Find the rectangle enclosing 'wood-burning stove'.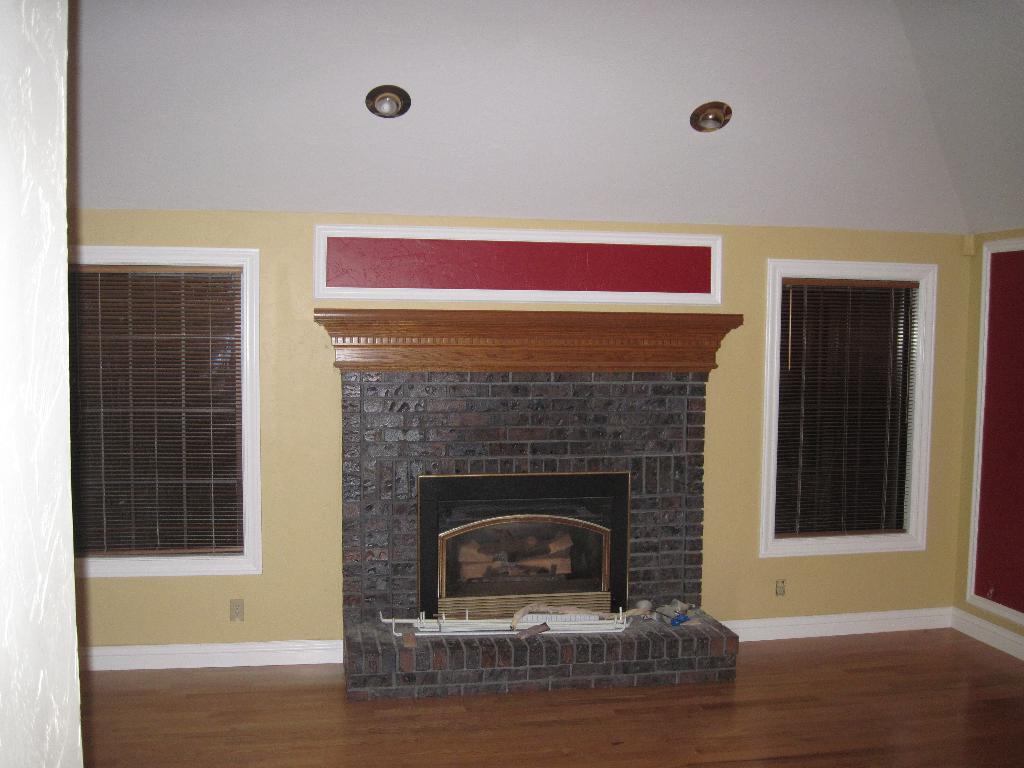
(432, 497, 616, 616).
